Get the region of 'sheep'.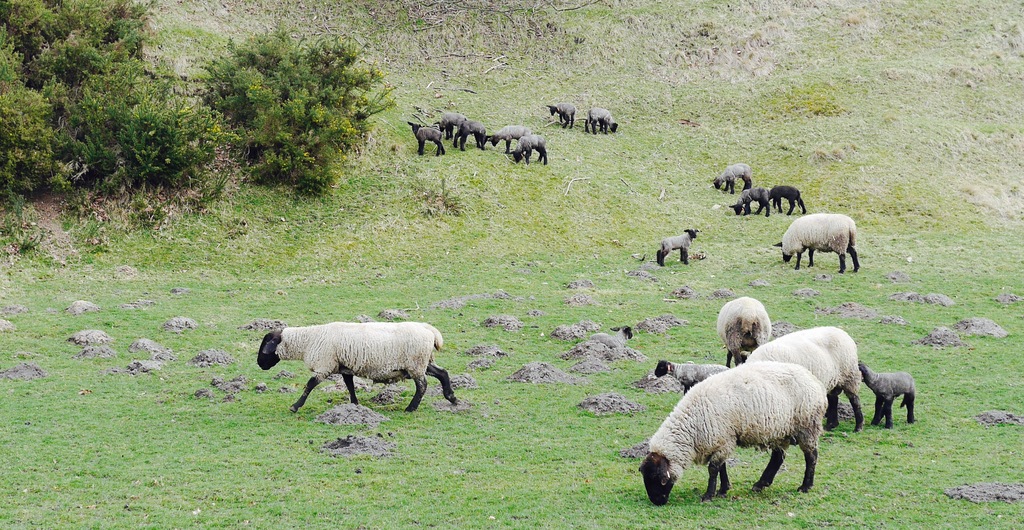
rect(710, 163, 753, 192).
